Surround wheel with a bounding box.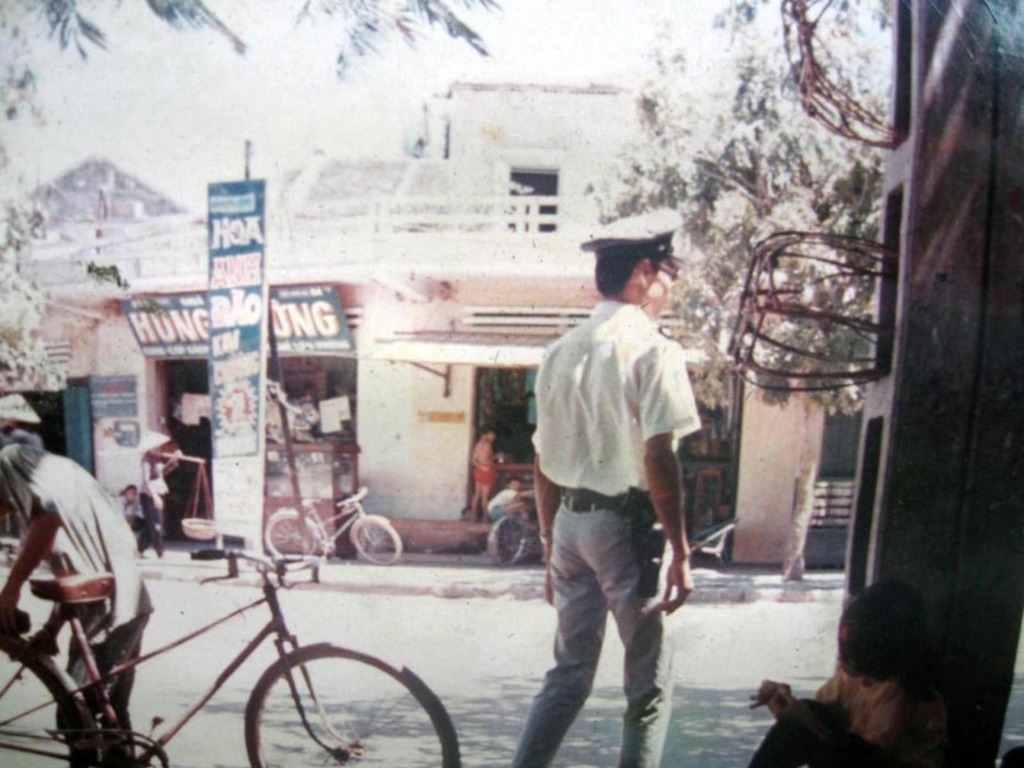
crop(356, 518, 398, 565).
